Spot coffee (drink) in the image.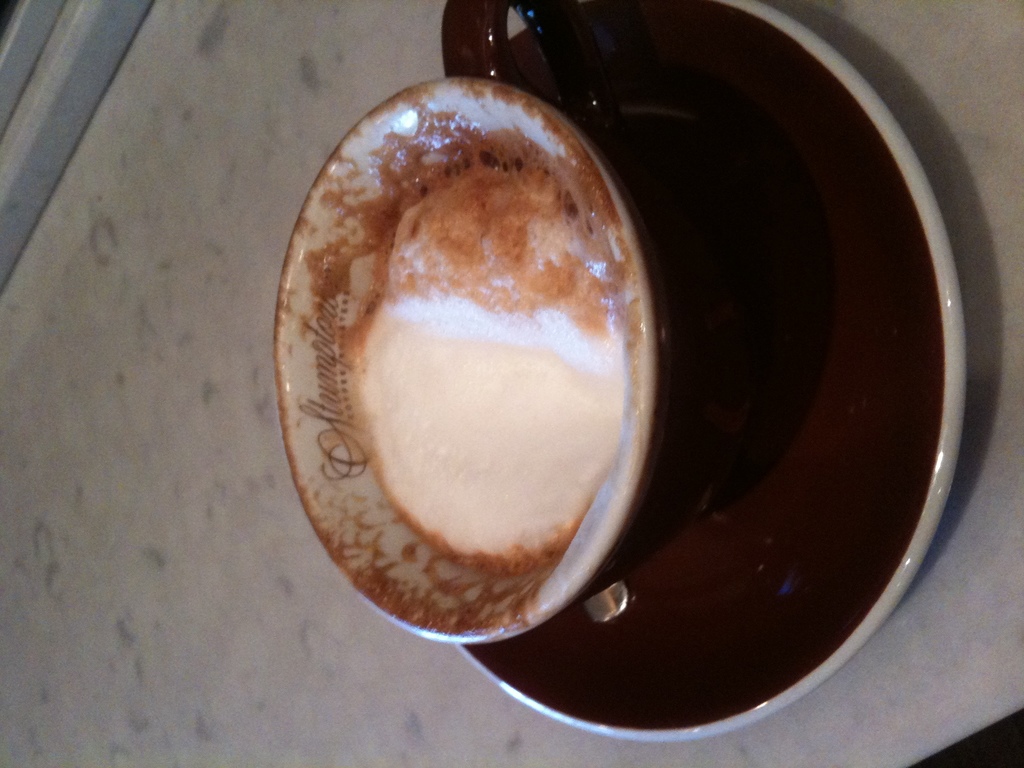
coffee (drink) found at x1=353, y1=147, x2=633, y2=555.
